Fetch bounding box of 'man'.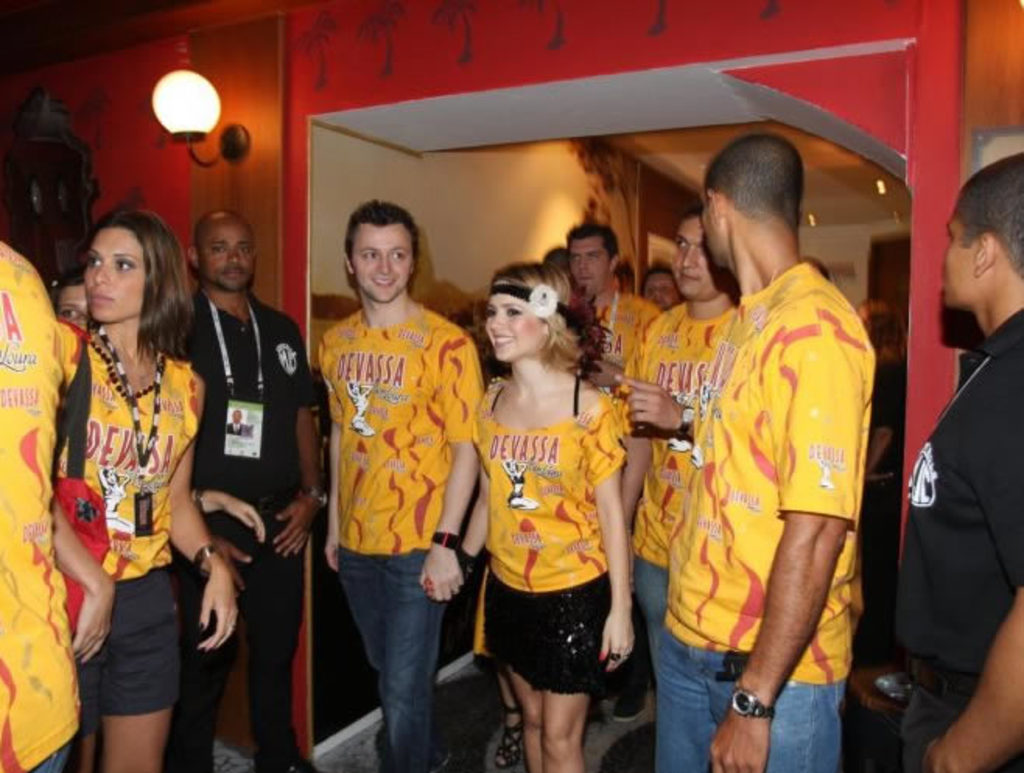
Bbox: left=316, top=199, right=487, bottom=771.
